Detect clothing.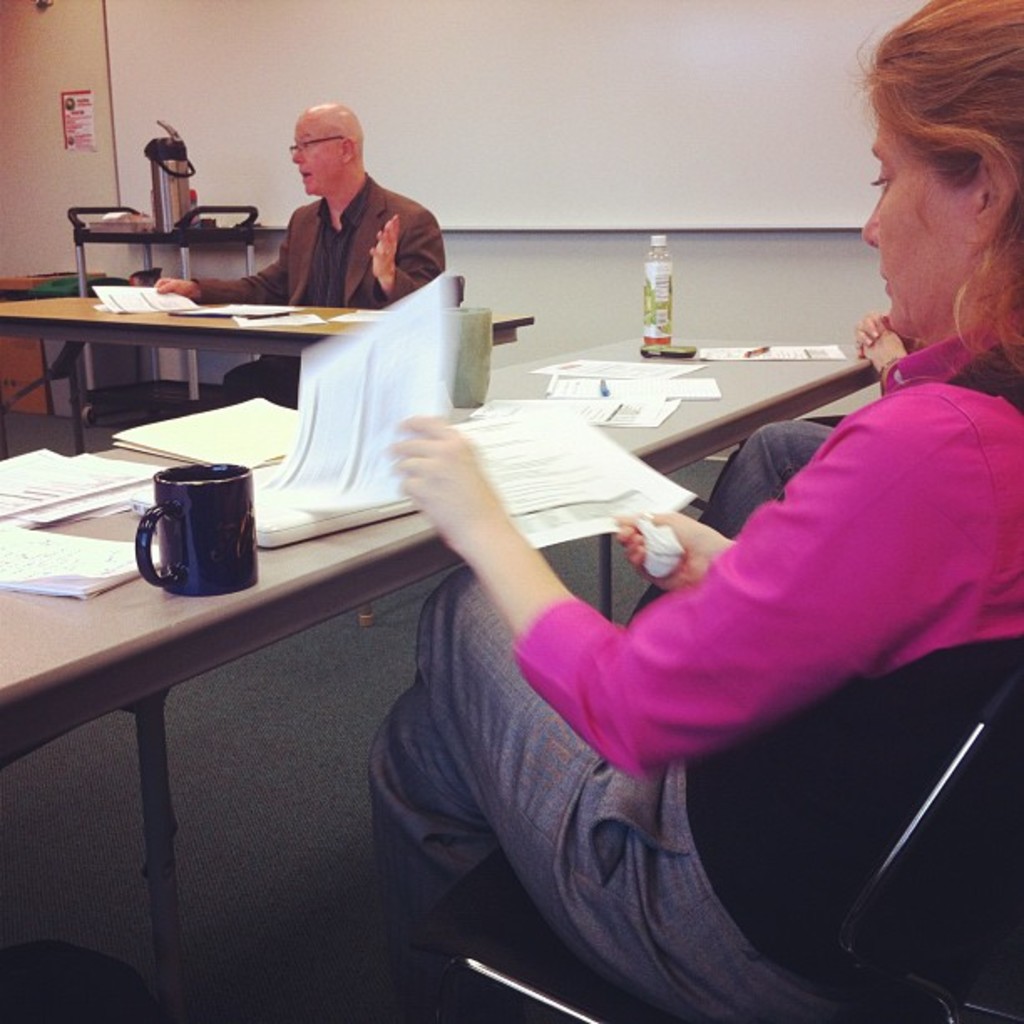
Detected at 371:571:808:1011.
